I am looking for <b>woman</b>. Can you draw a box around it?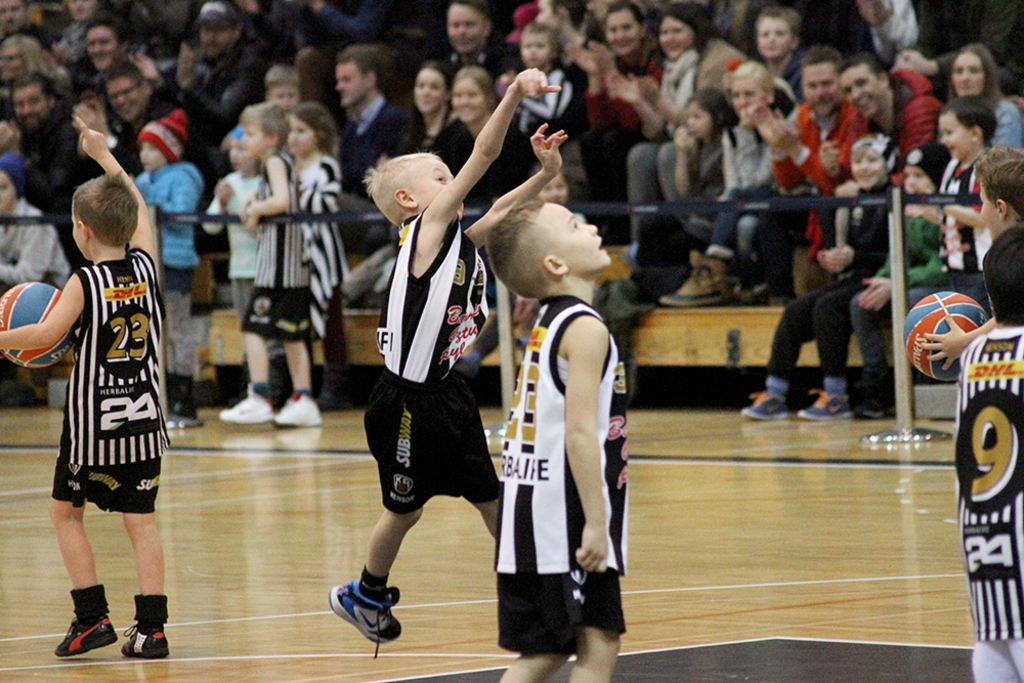
Sure, the bounding box is (left=937, top=39, right=1023, bottom=178).
